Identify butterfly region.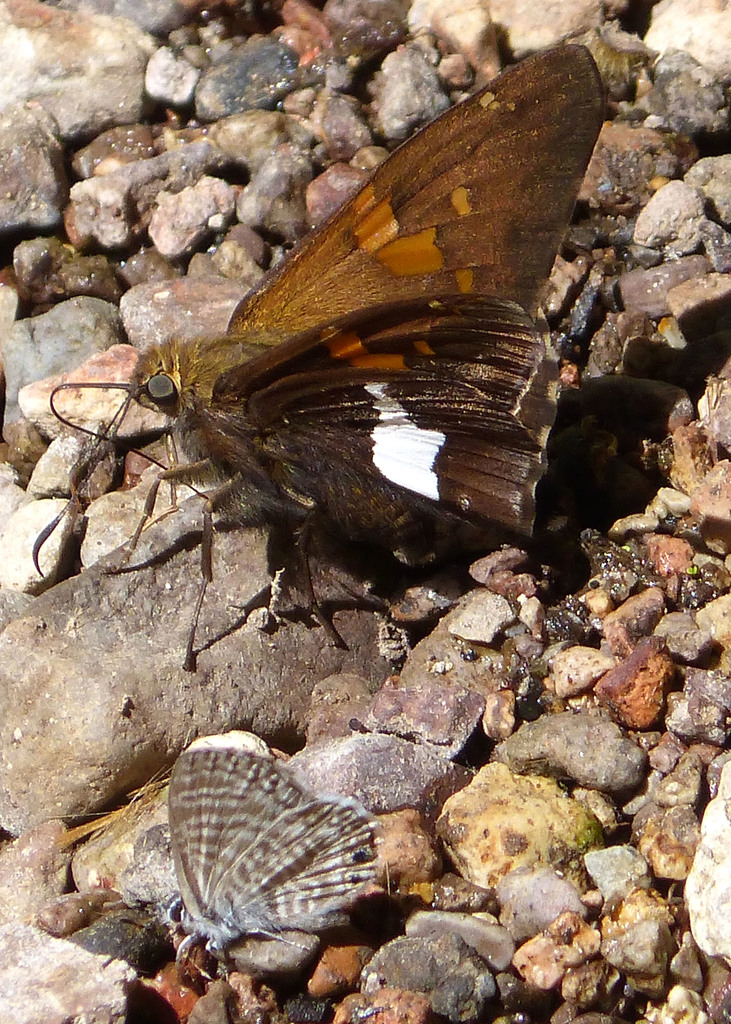
Region: <box>59,17,618,653</box>.
